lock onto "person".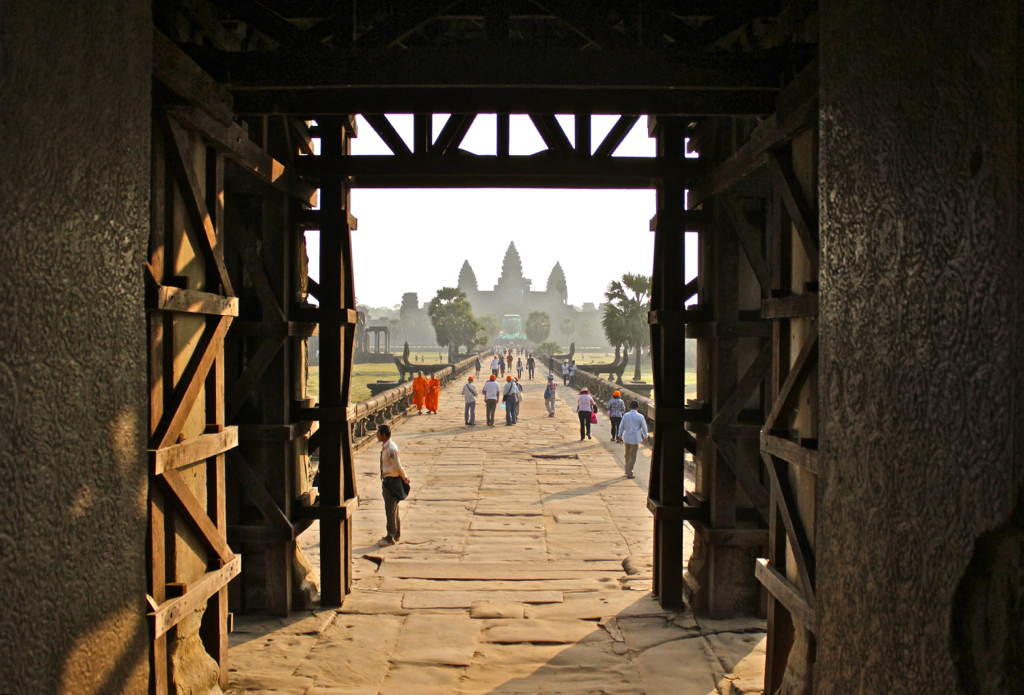
Locked: {"x1": 560, "y1": 353, "x2": 571, "y2": 380}.
